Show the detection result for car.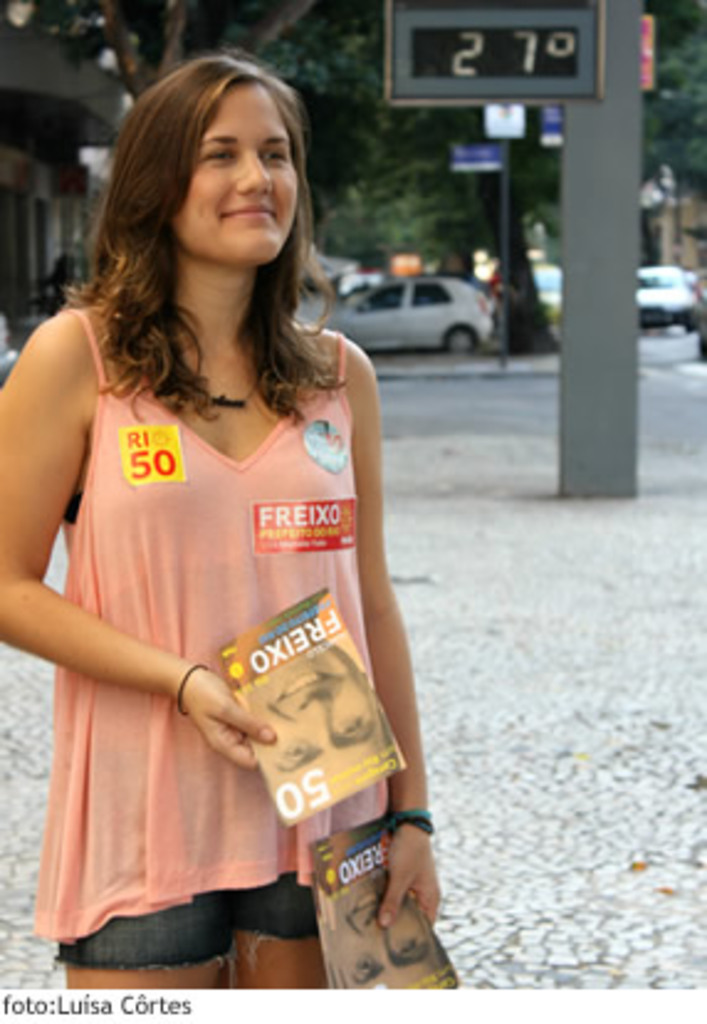
x1=643 y1=260 x2=697 y2=319.
